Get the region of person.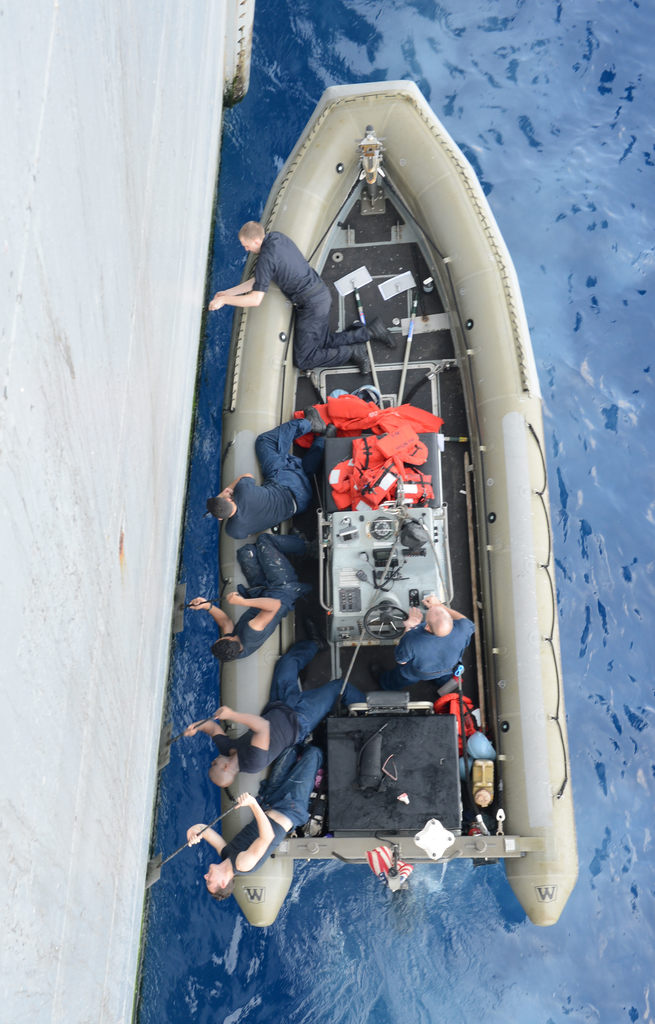
box(203, 225, 409, 383).
